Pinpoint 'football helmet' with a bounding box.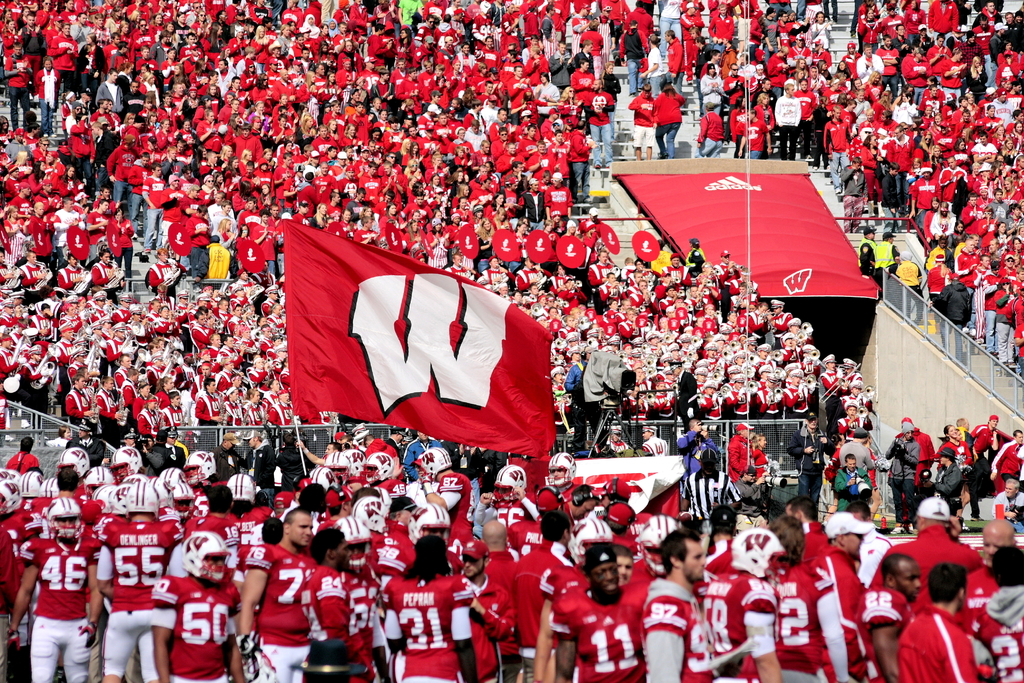
bbox=(165, 467, 185, 493).
